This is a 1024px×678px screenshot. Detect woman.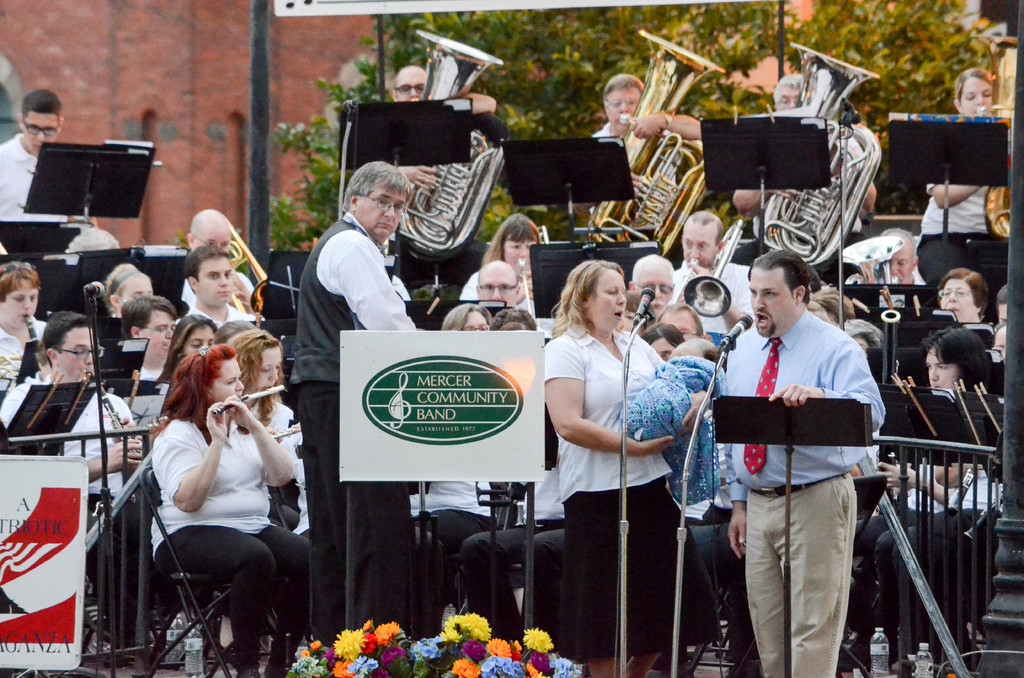
crop(149, 341, 316, 677).
